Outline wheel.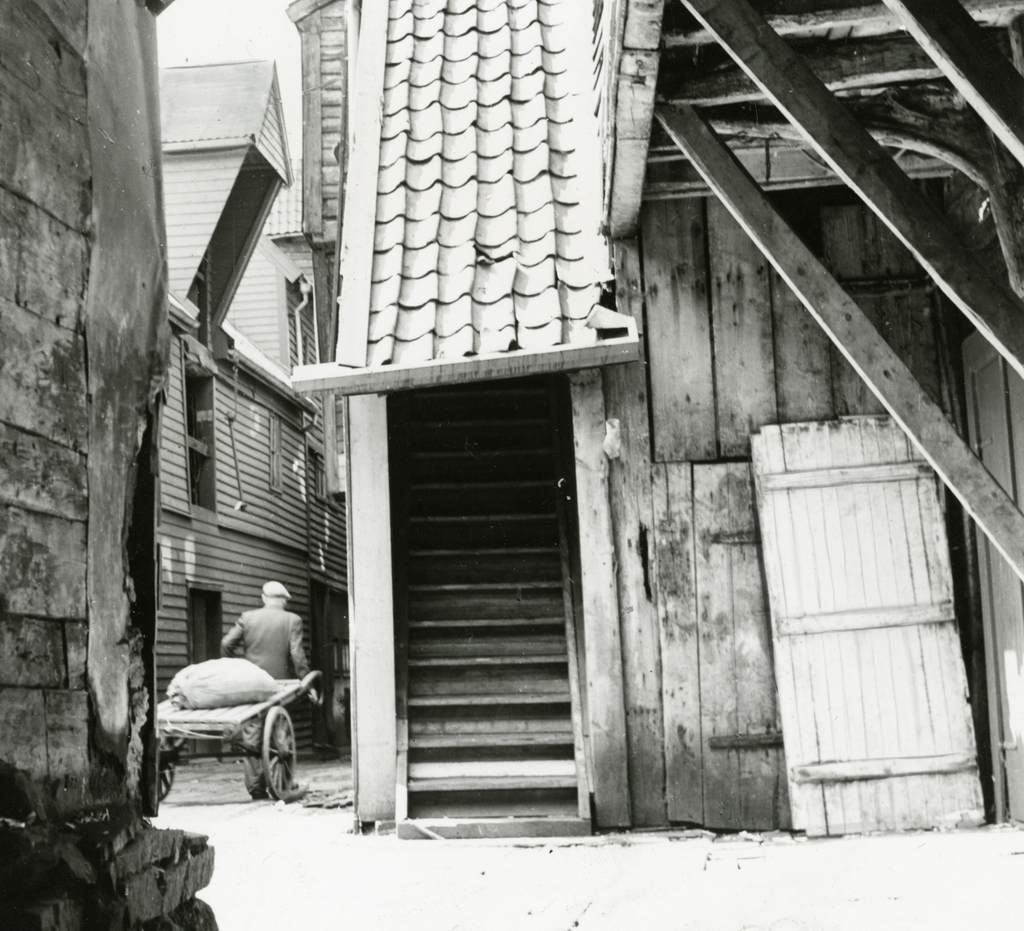
Outline: [156,741,175,803].
